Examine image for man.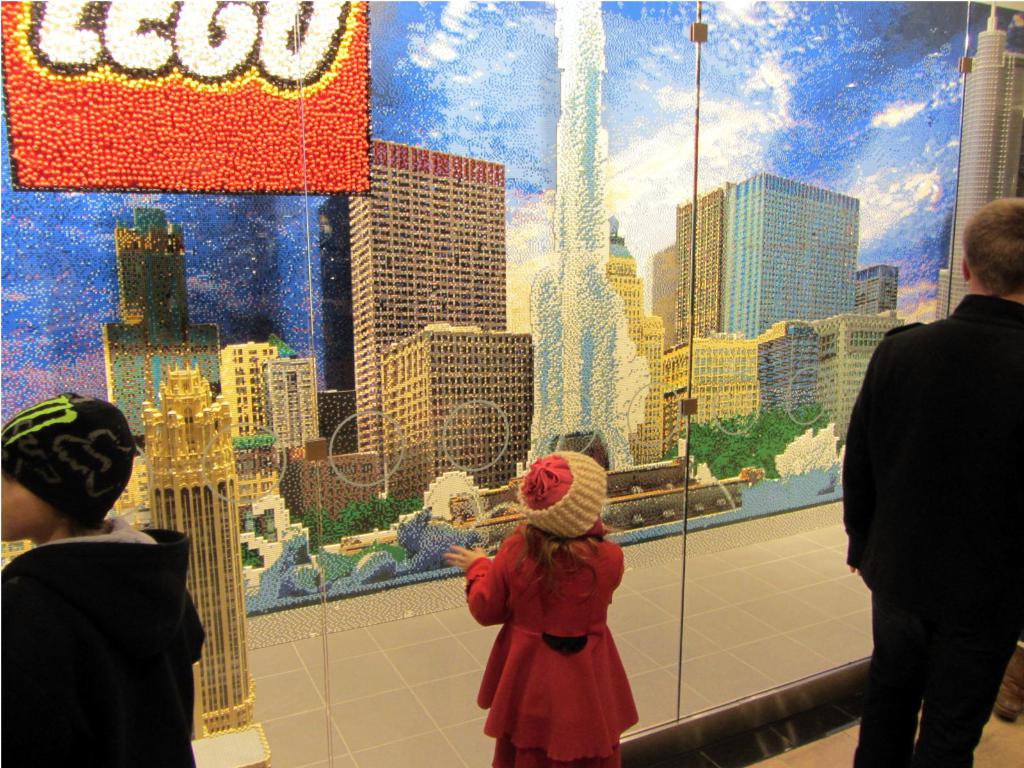
Examination result: 827/201/1020/767.
